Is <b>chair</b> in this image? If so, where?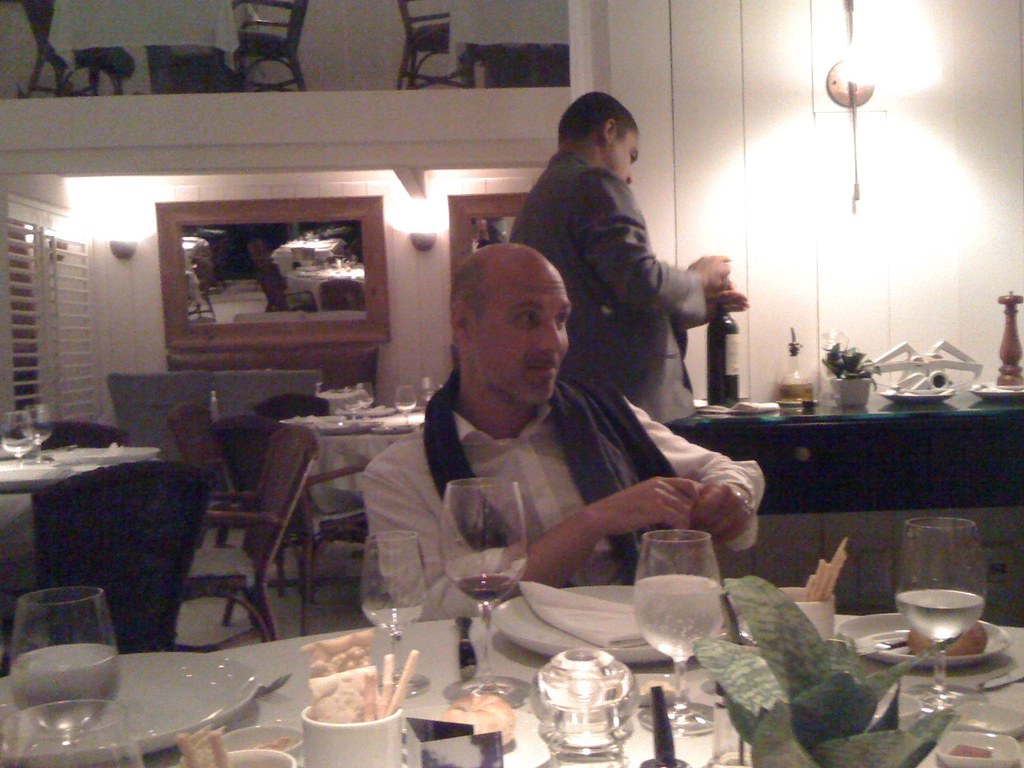
Yes, at rect(212, 371, 323, 527).
